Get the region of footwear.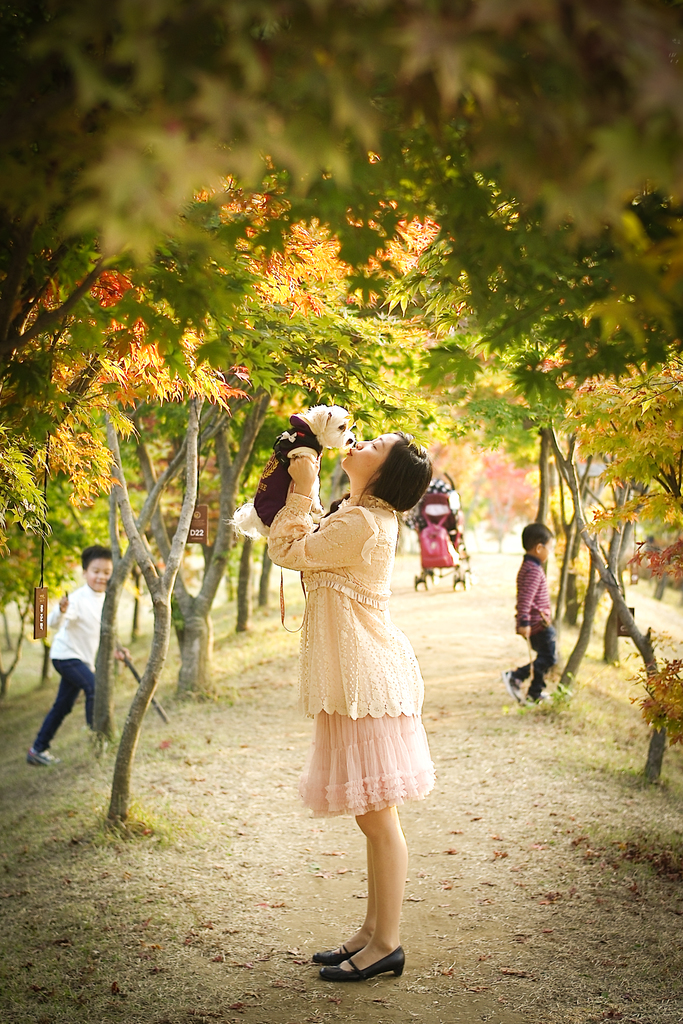
bbox(530, 693, 565, 700).
